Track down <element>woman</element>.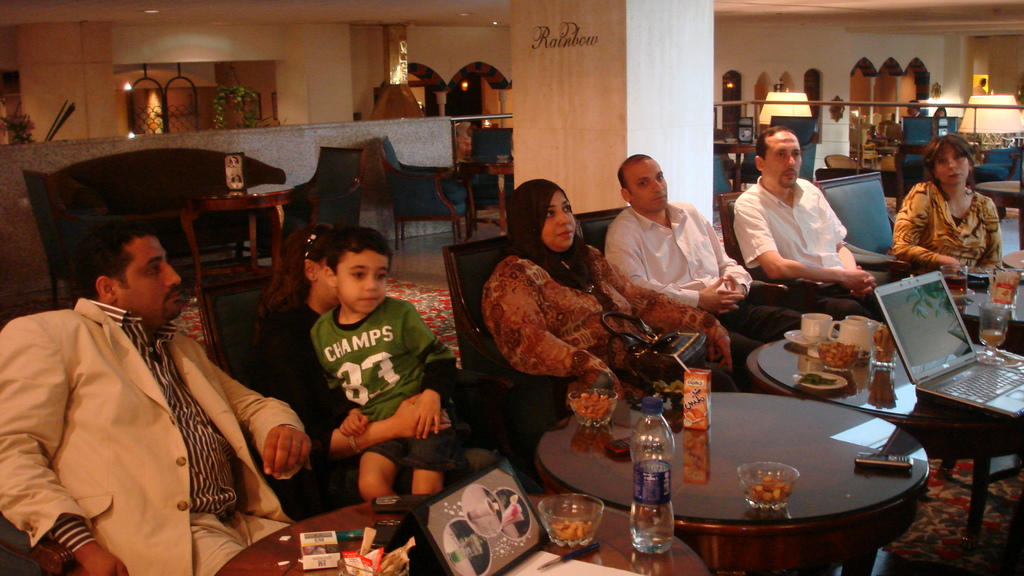
Tracked to [262, 227, 475, 522].
